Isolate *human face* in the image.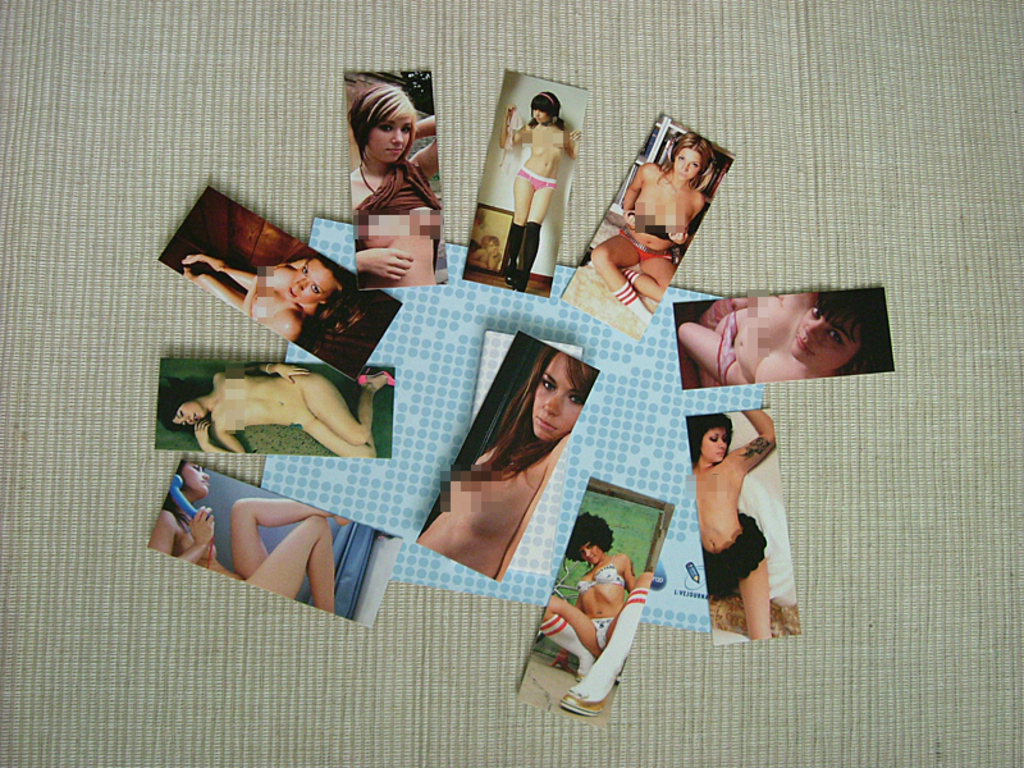
Isolated region: <bbox>667, 142, 707, 184</bbox>.
